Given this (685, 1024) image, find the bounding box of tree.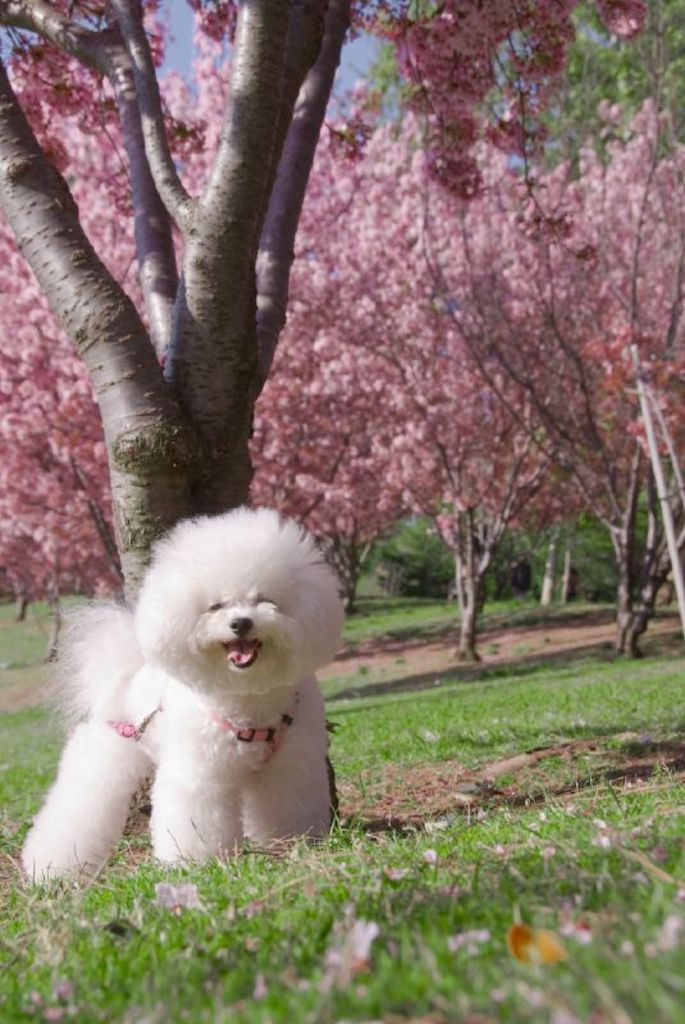
box(370, 1, 650, 243).
